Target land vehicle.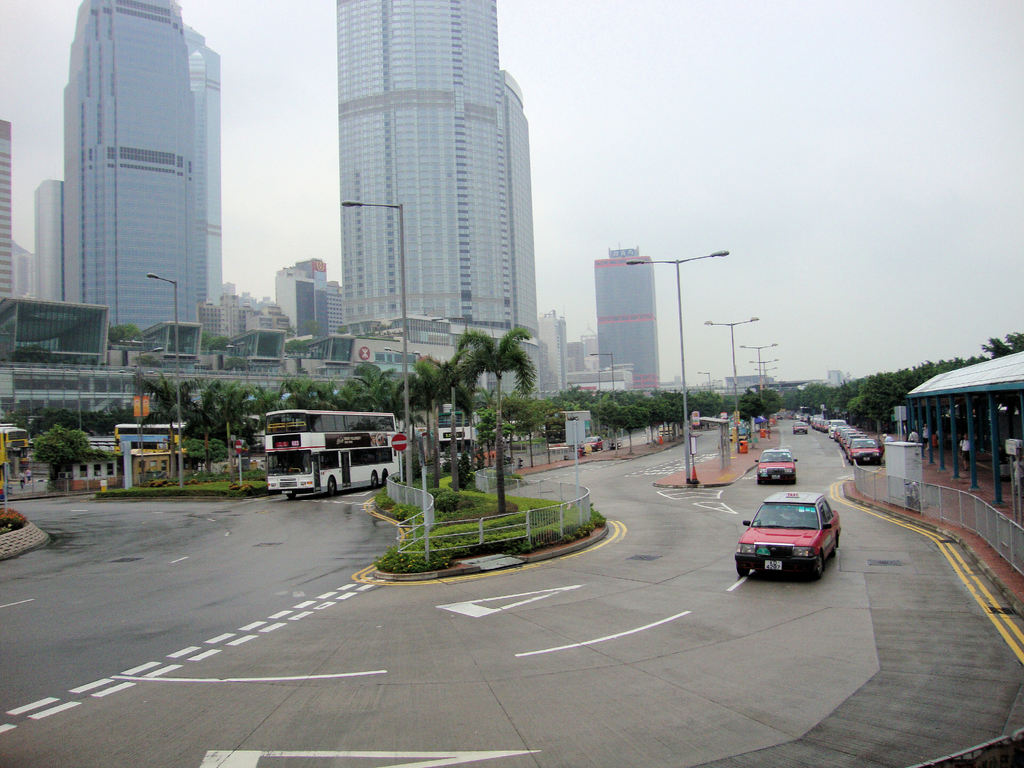
Target region: (left=736, top=491, right=844, bottom=582).
